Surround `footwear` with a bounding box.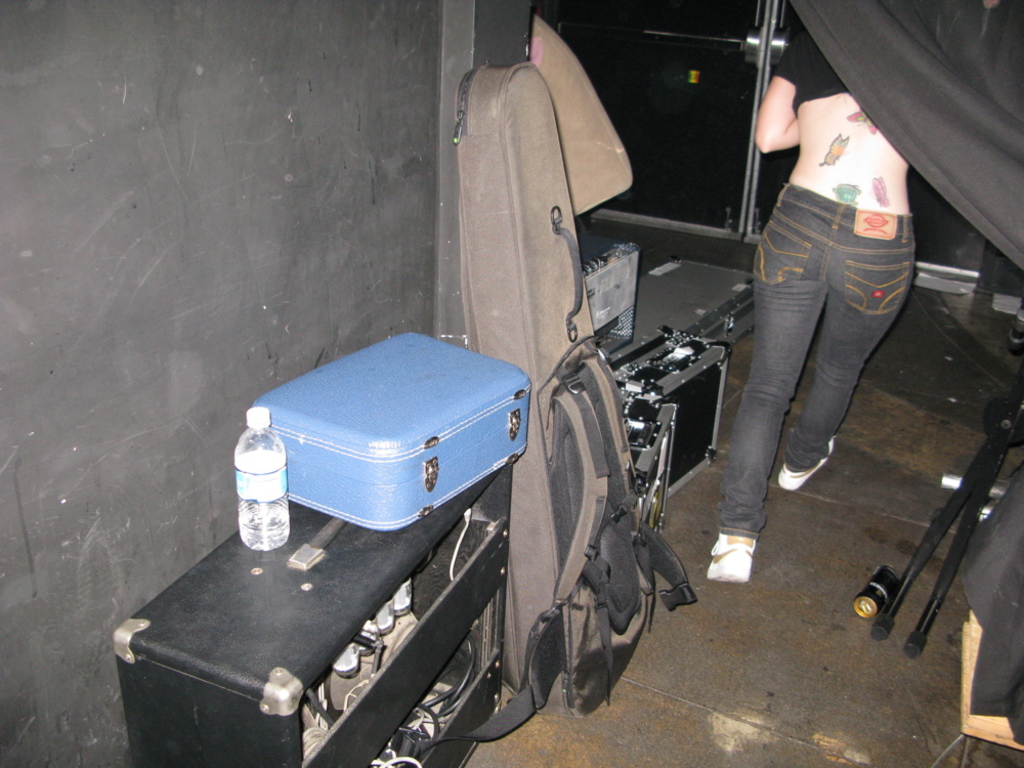
{"left": 703, "top": 534, "right": 759, "bottom": 584}.
